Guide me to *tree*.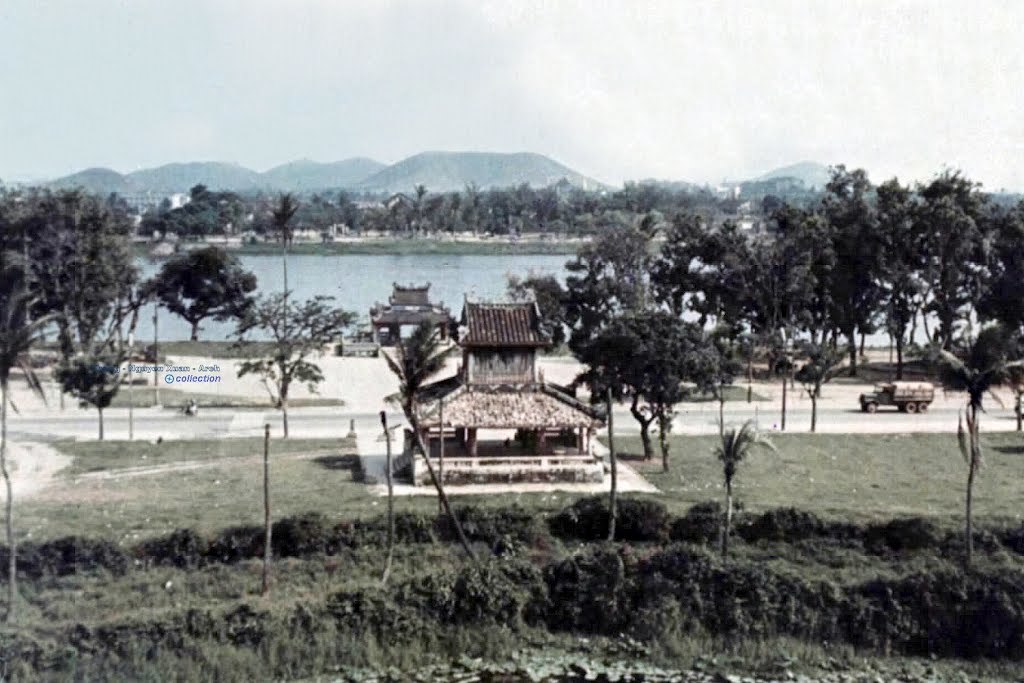
Guidance: 585:295:737:503.
